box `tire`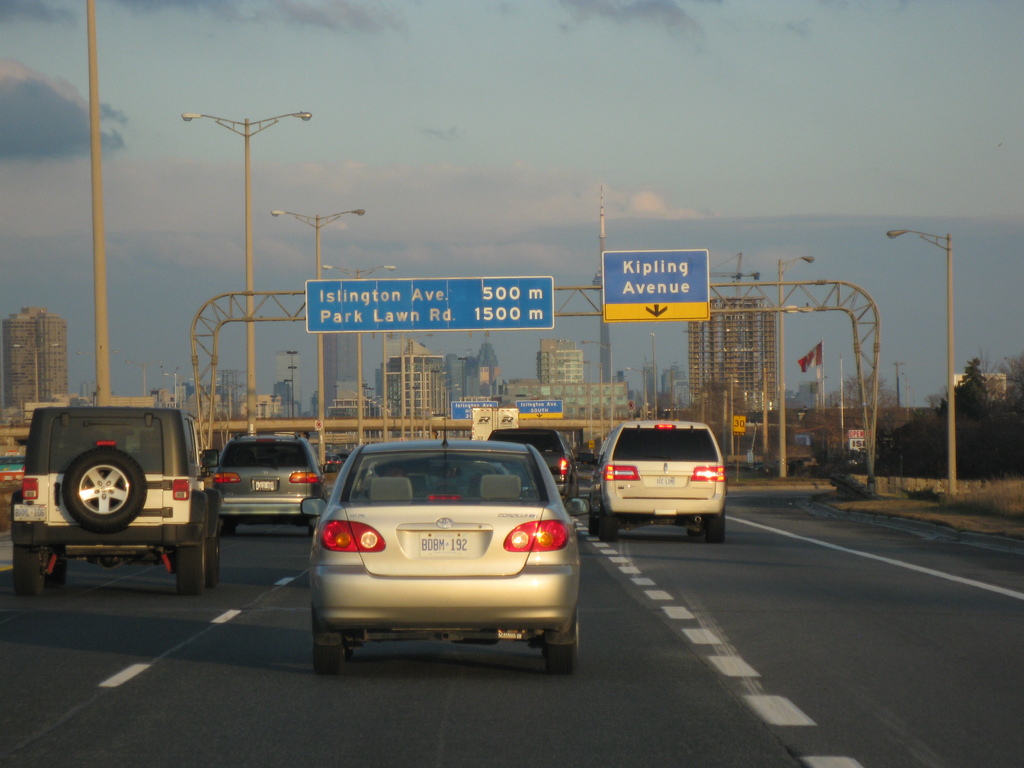
(x1=542, y1=612, x2=579, y2=672)
